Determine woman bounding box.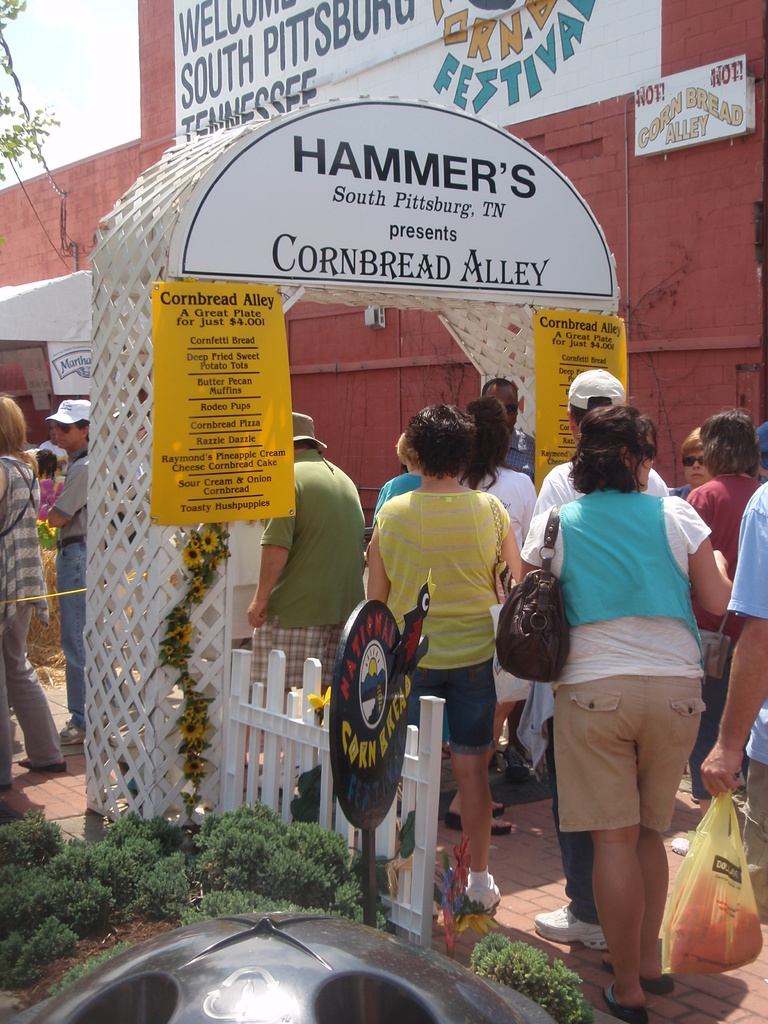
Determined: l=392, t=412, r=536, b=968.
